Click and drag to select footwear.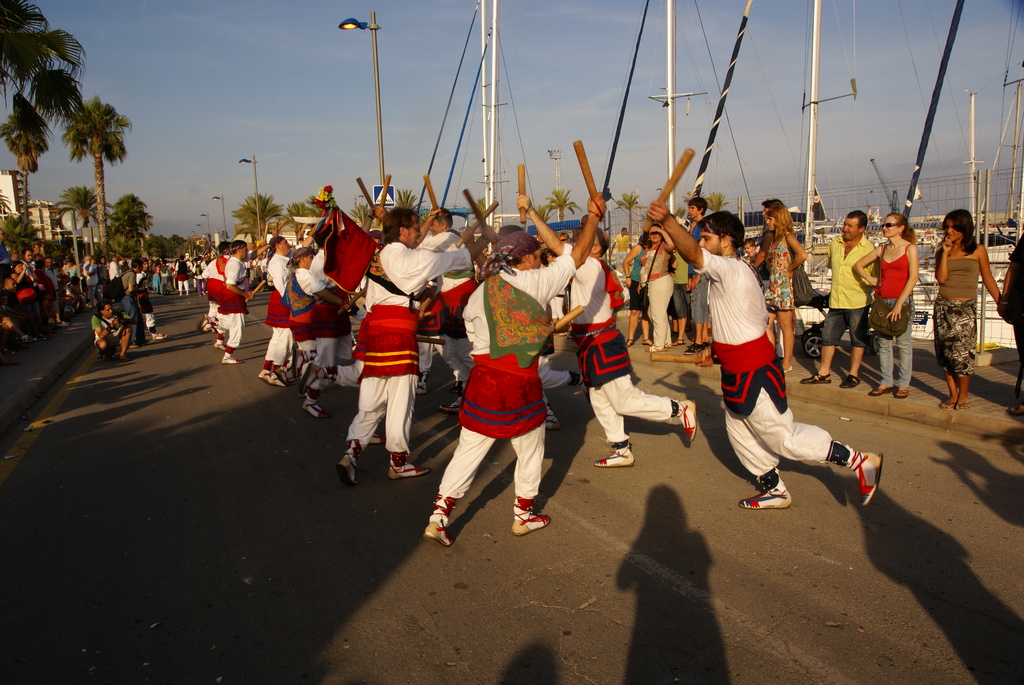
Selection: <box>335,455,355,485</box>.
